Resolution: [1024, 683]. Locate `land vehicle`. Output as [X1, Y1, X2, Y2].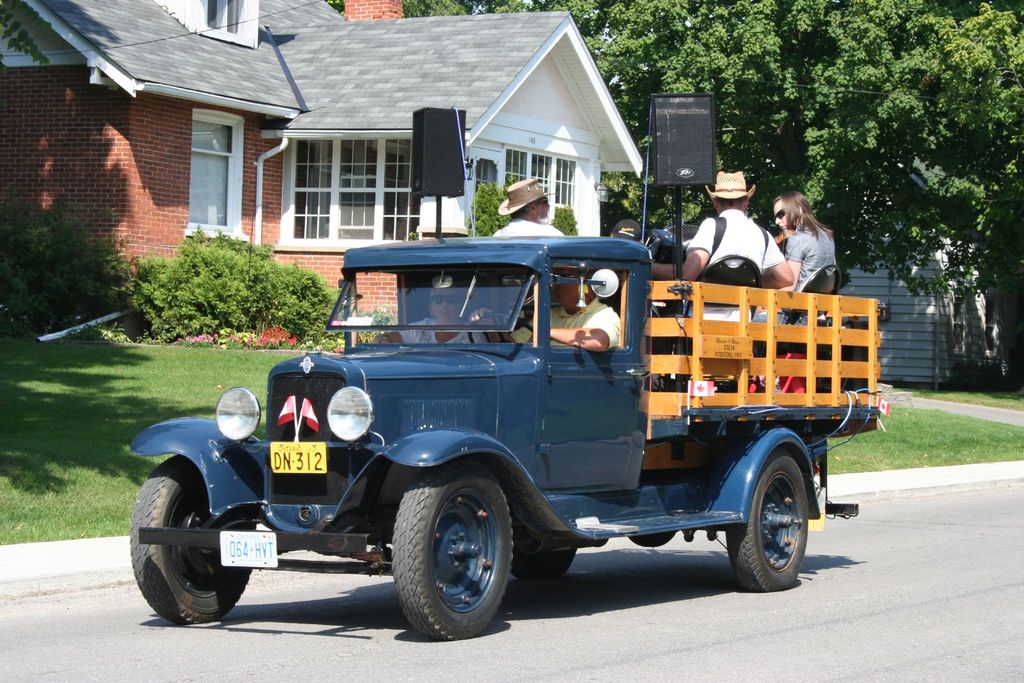
[141, 217, 874, 636].
